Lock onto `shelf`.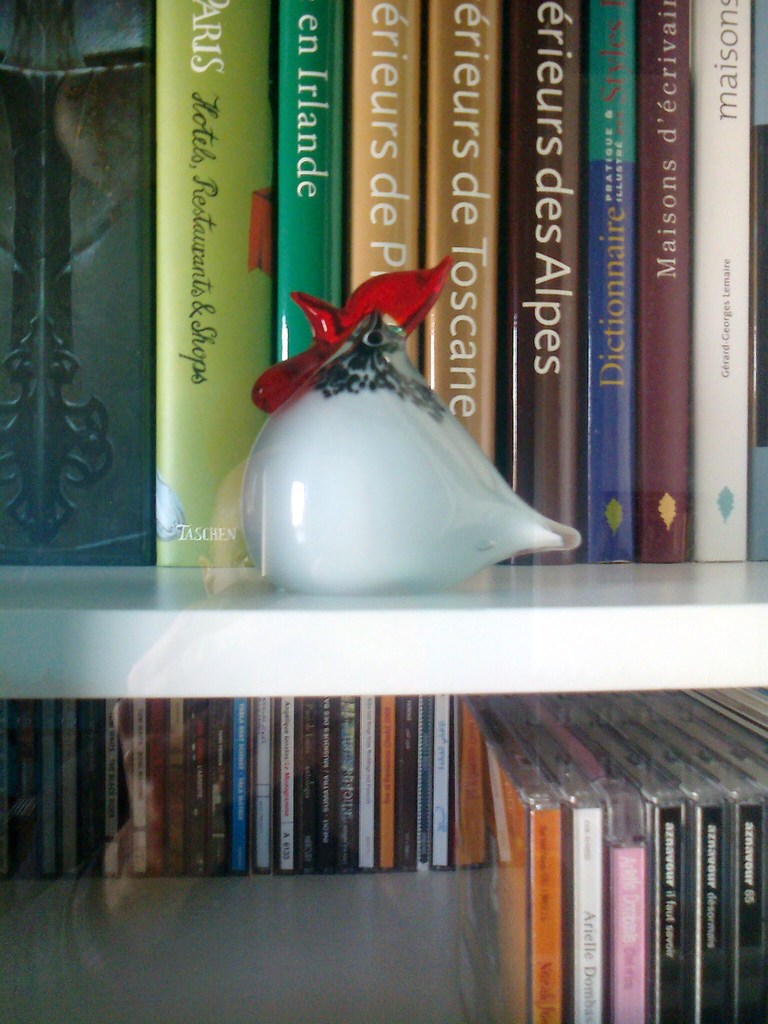
Locked: <box>0,0,767,693</box>.
